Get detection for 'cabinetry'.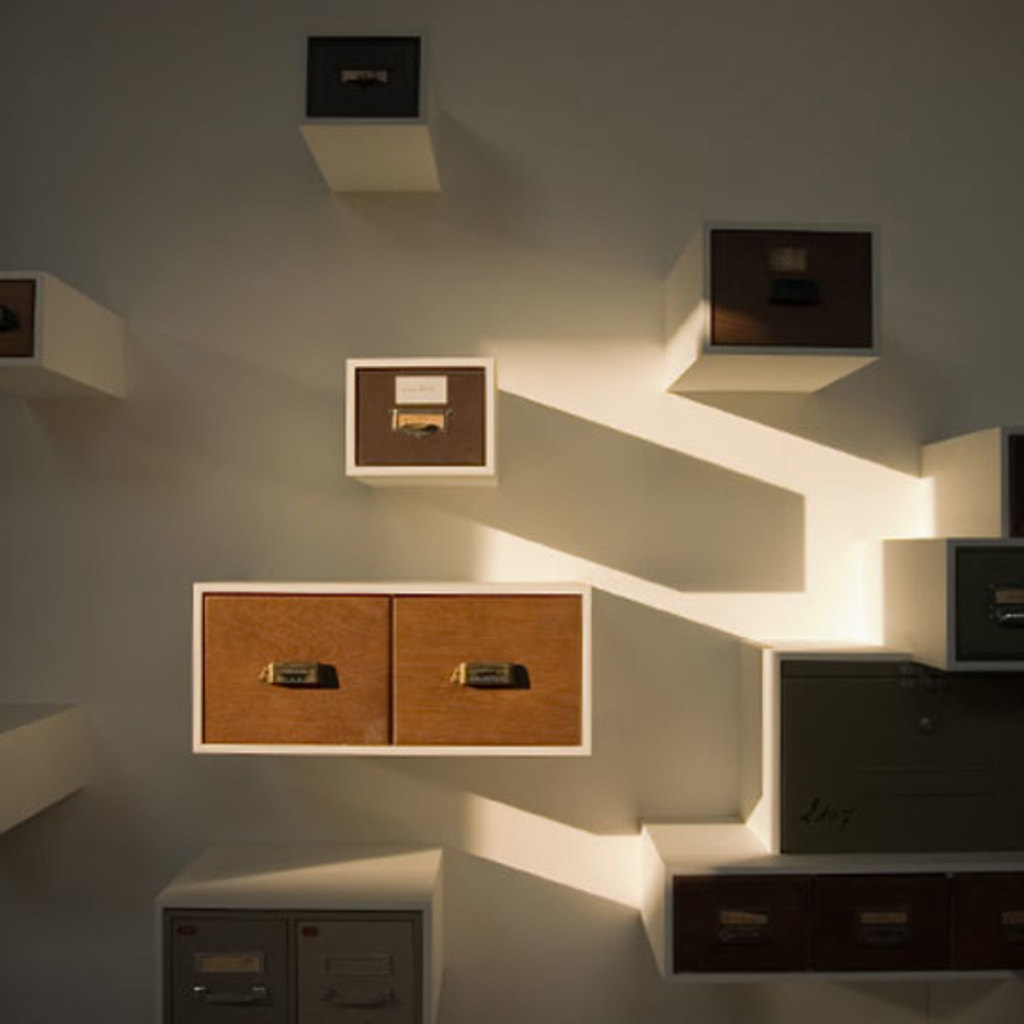
Detection: bbox=[190, 580, 590, 753].
